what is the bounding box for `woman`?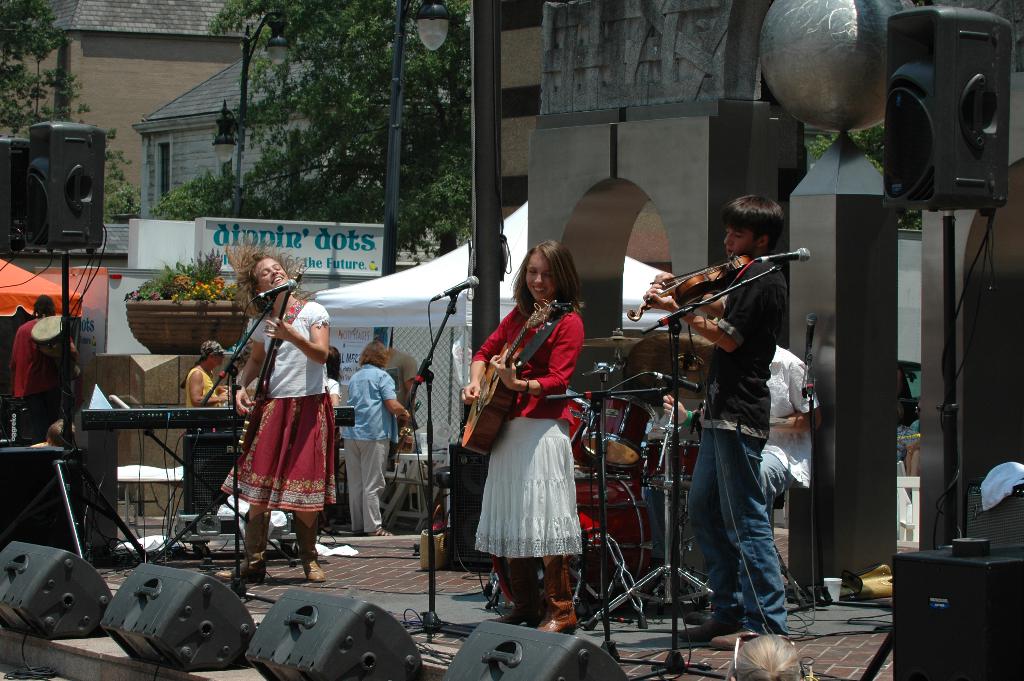
detection(231, 245, 333, 580).
